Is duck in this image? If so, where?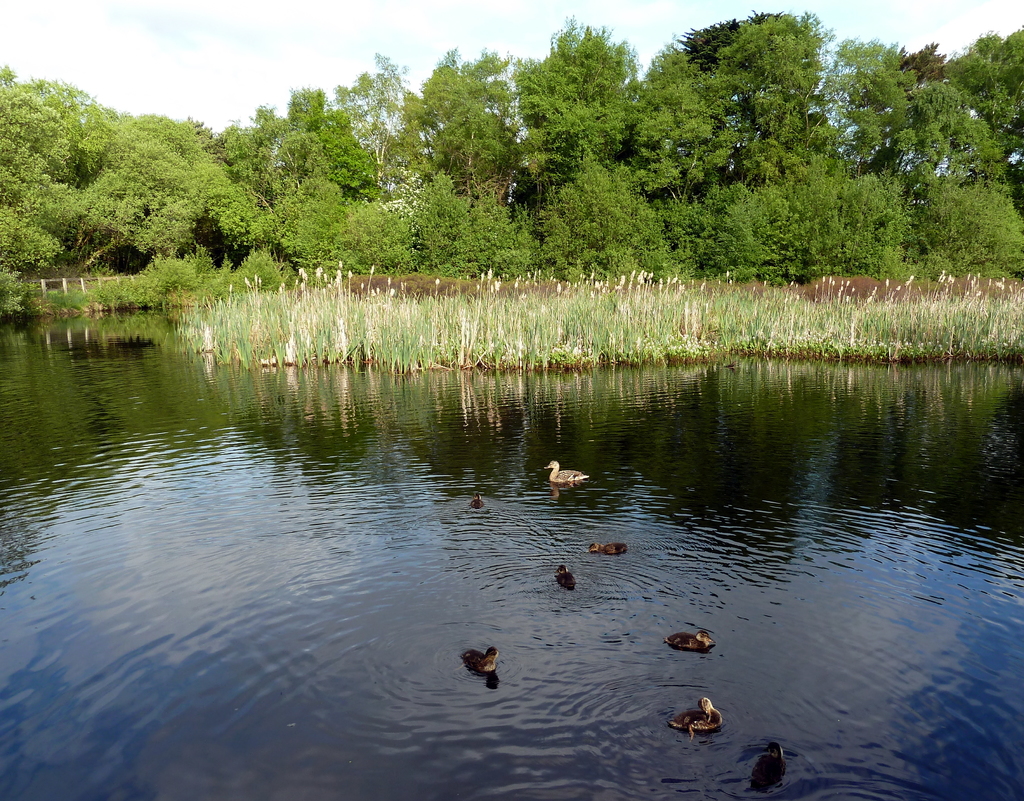
Yes, at {"left": 537, "top": 458, "right": 595, "bottom": 486}.
